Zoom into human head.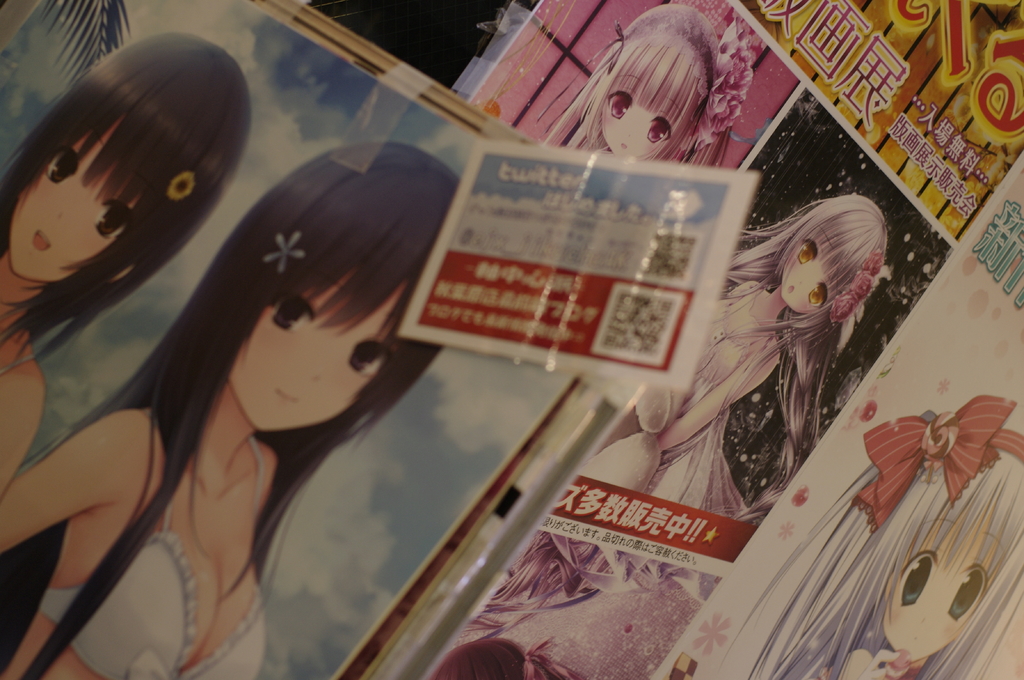
Zoom target: 200,141,458,433.
